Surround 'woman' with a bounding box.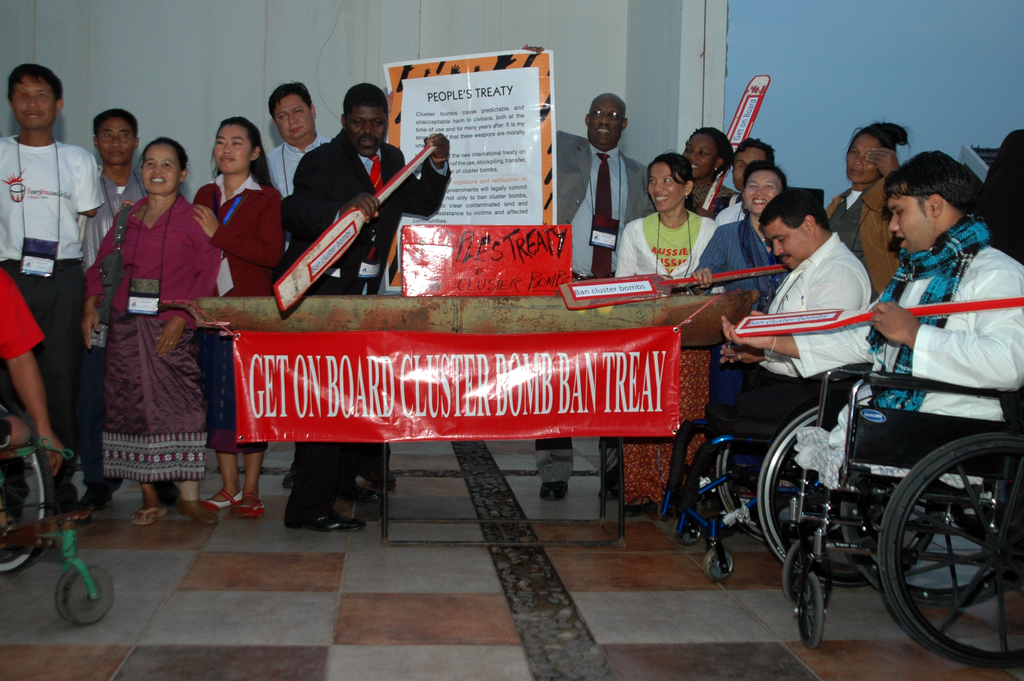
bbox(620, 151, 719, 295).
